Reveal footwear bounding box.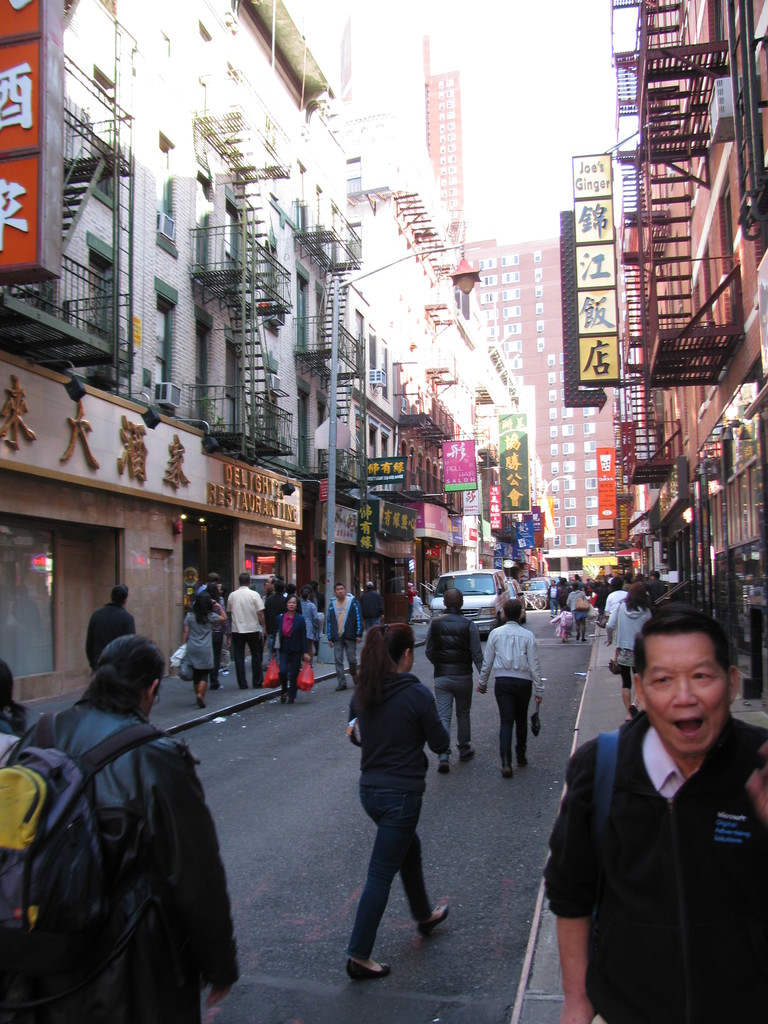
Revealed: [x1=413, y1=905, x2=445, y2=933].
